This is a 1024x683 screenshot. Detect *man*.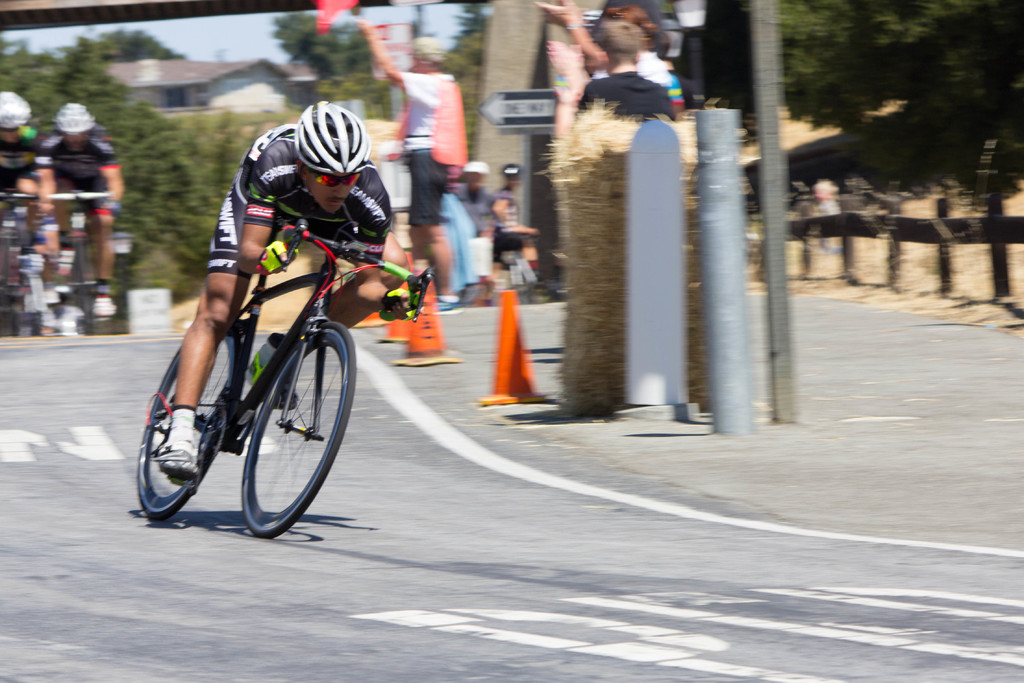
box(357, 14, 462, 313).
